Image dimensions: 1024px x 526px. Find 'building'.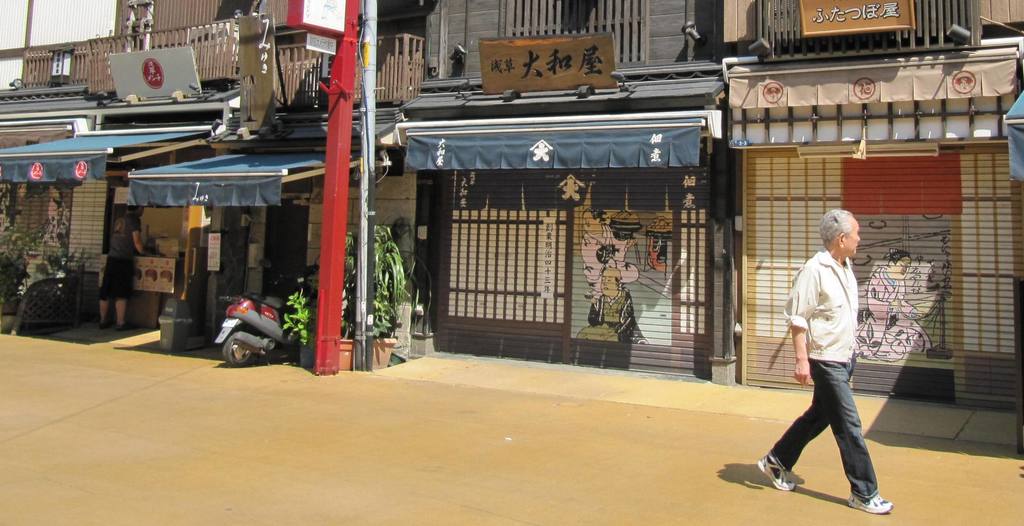
392, 0, 725, 383.
